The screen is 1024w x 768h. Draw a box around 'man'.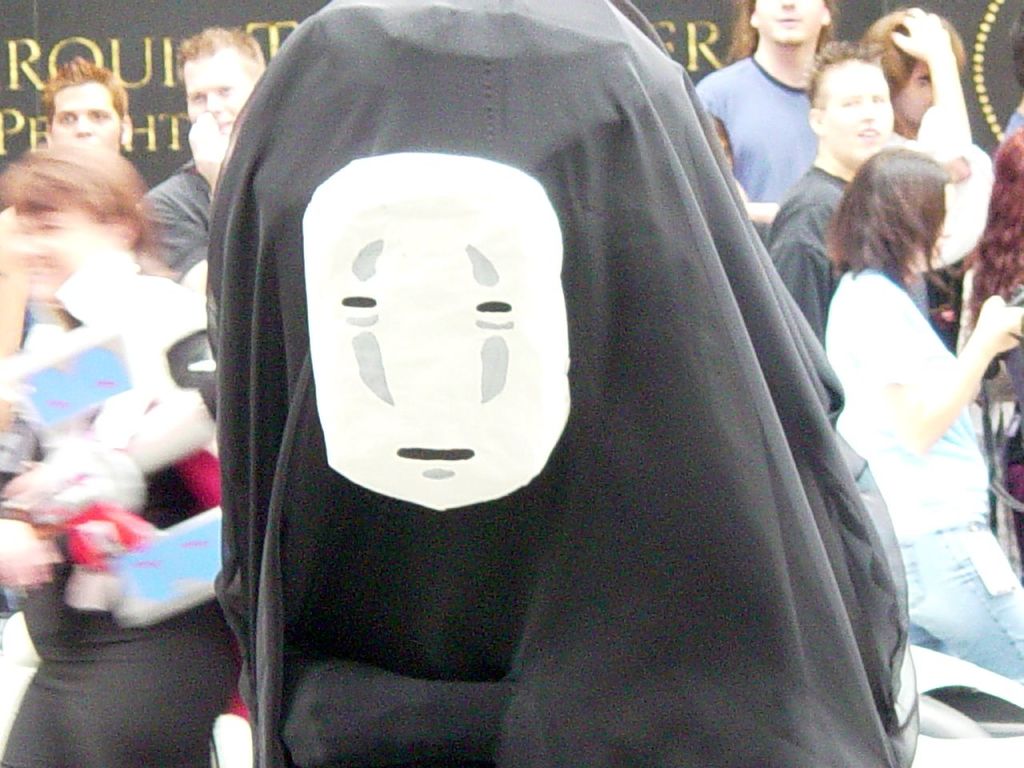
box(749, 35, 891, 334).
